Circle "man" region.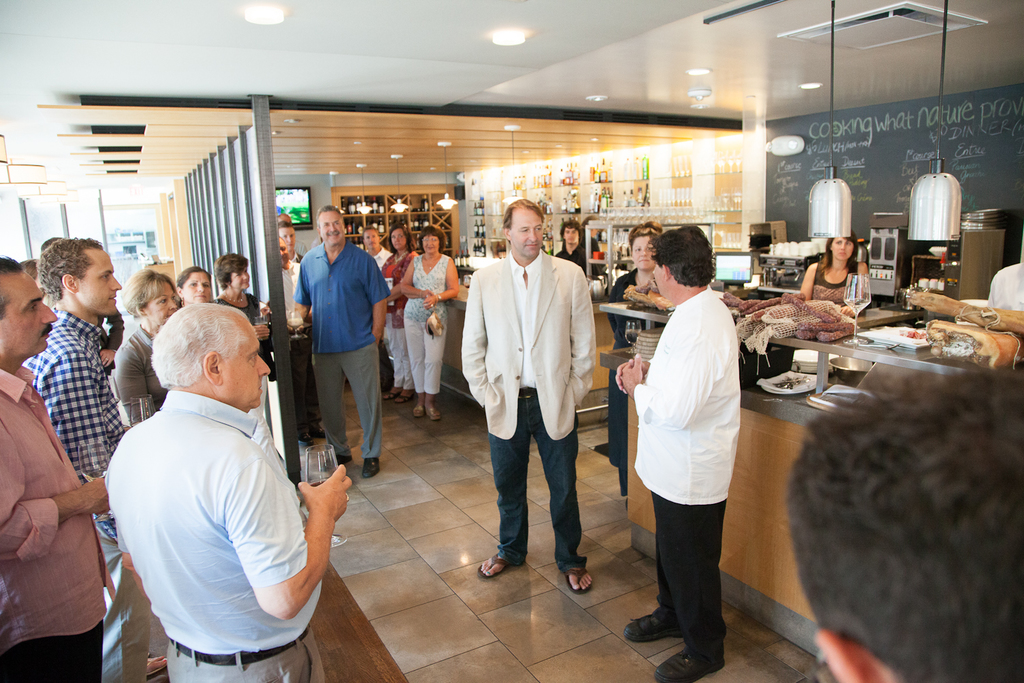
Region: locate(104, 296, 361, 682).
